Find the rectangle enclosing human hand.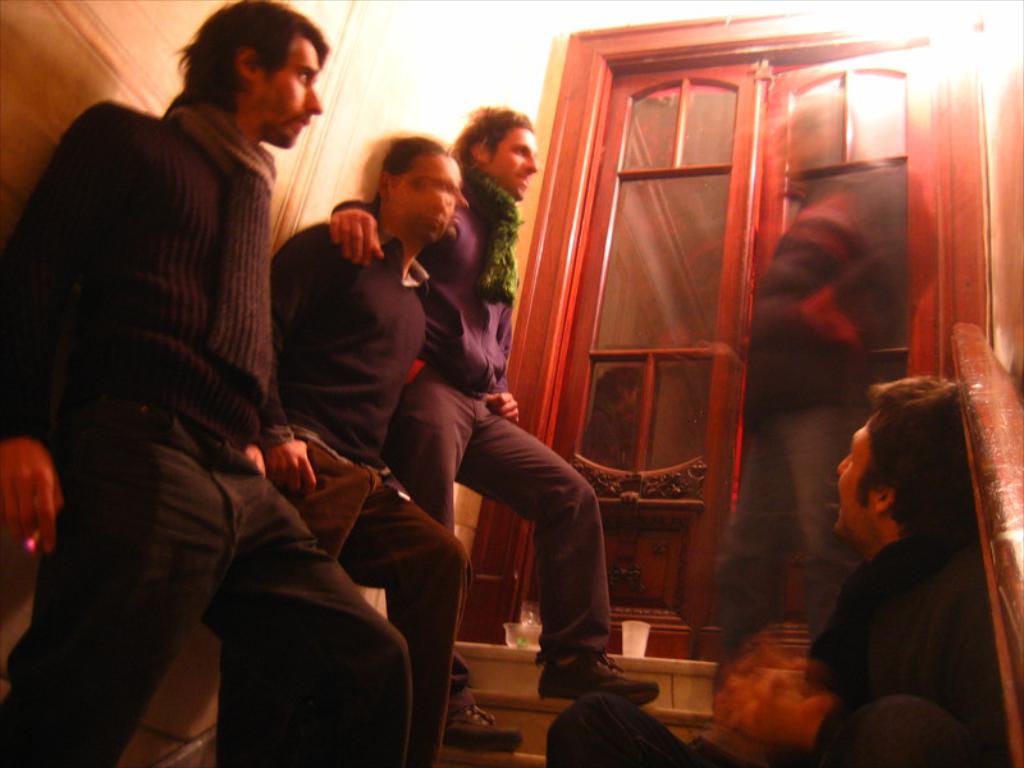
480, 387, 518, 419.
